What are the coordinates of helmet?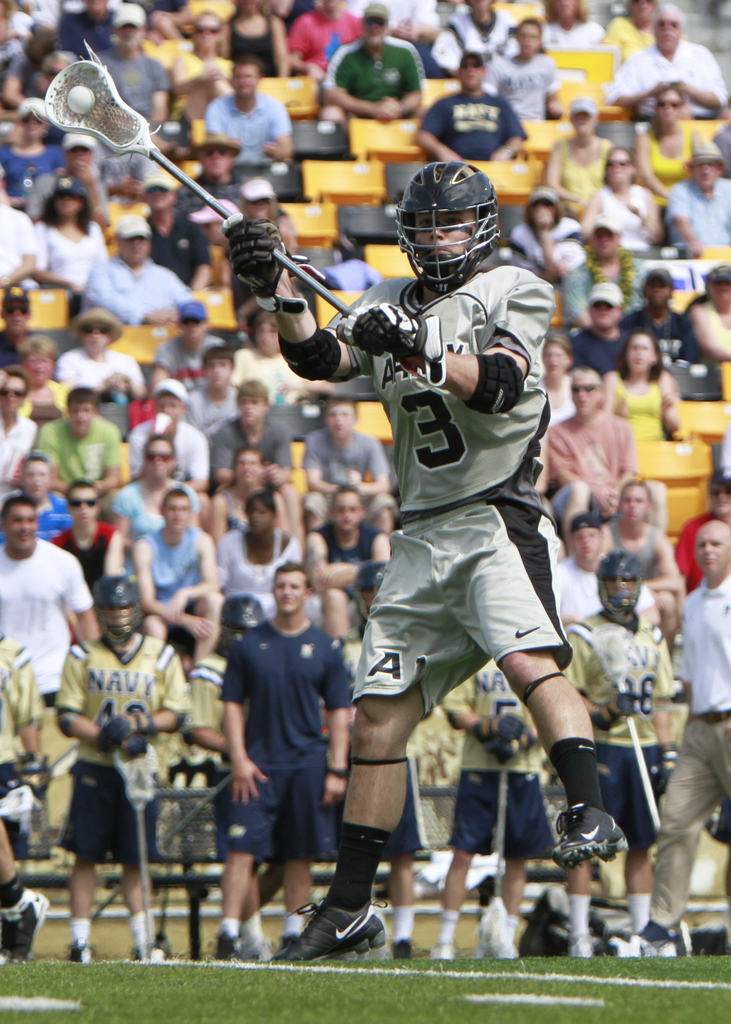
<region>399, 155, 499, 275</region>.
